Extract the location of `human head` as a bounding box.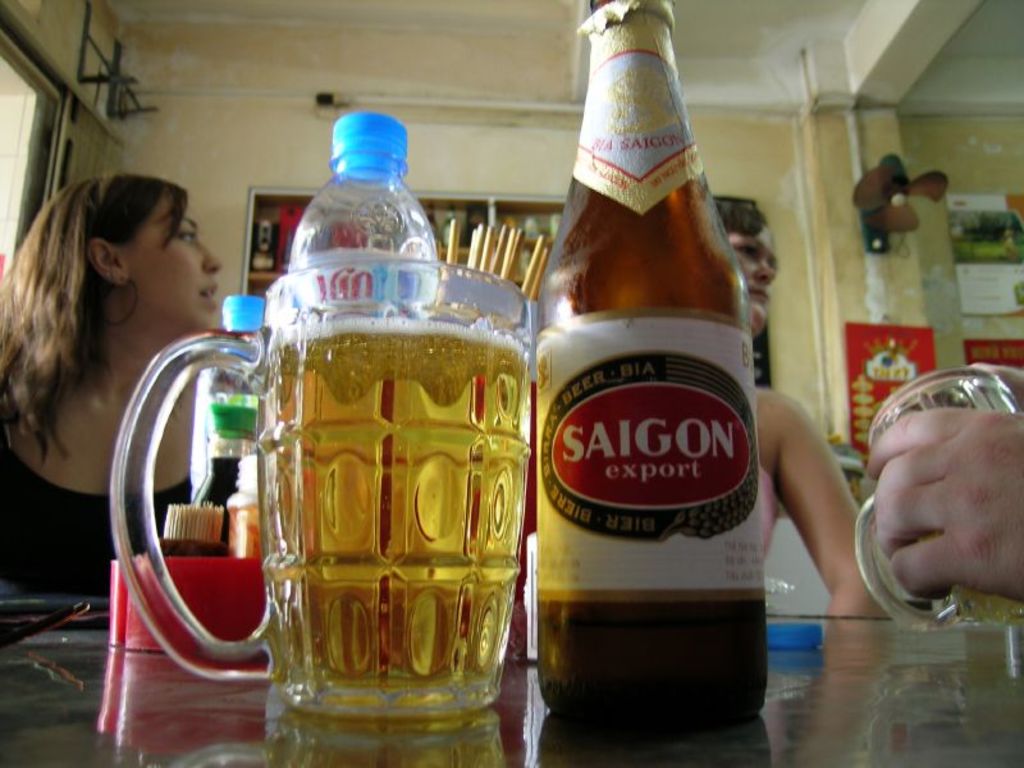
[32,172,212,344].
